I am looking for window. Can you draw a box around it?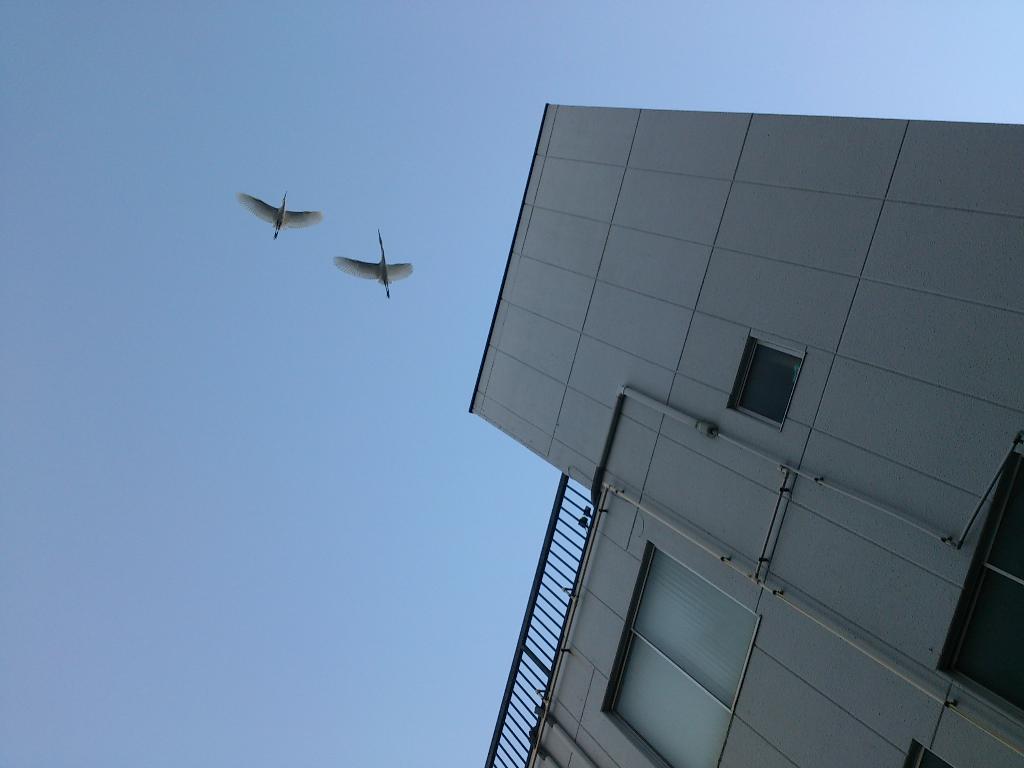
Sure, the bounding box is bbox(745, 326, 819, 424).
